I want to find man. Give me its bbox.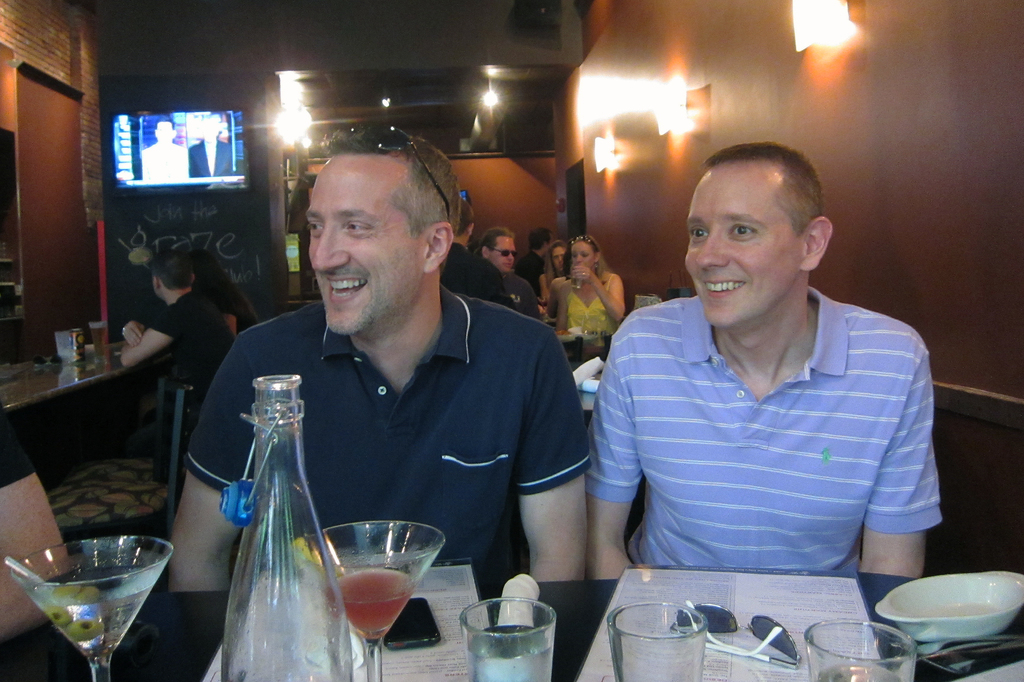
l=588, t=154, r=963, b=605.
